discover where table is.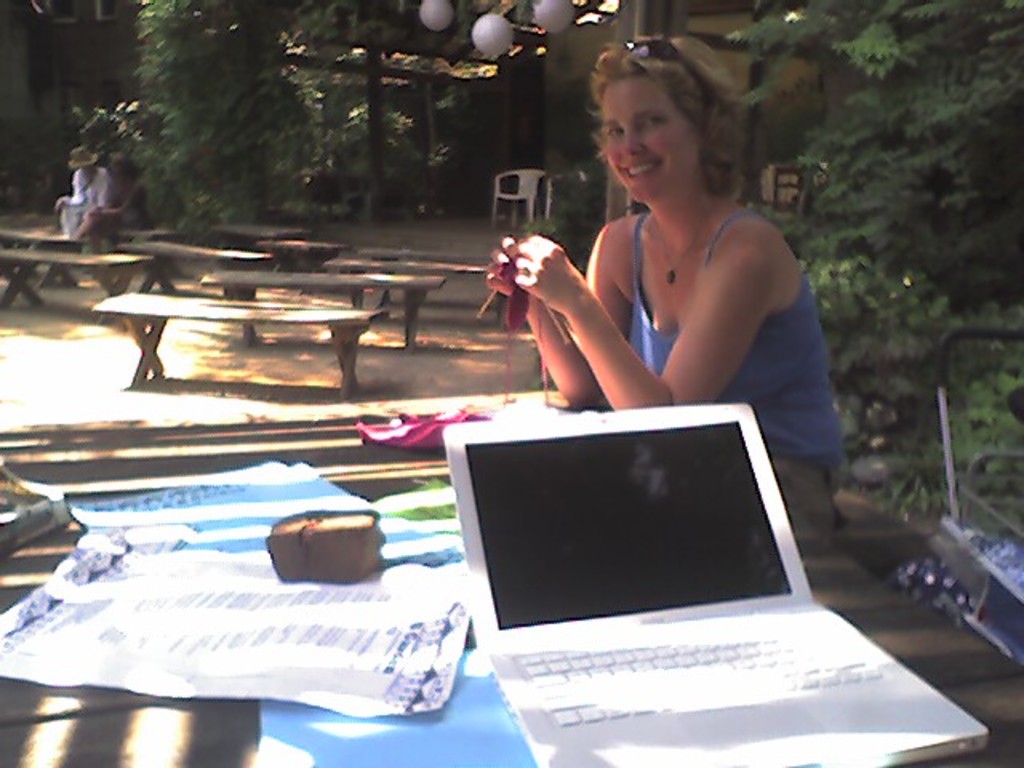
Discovered at detection(96, 291, 389, 397).
